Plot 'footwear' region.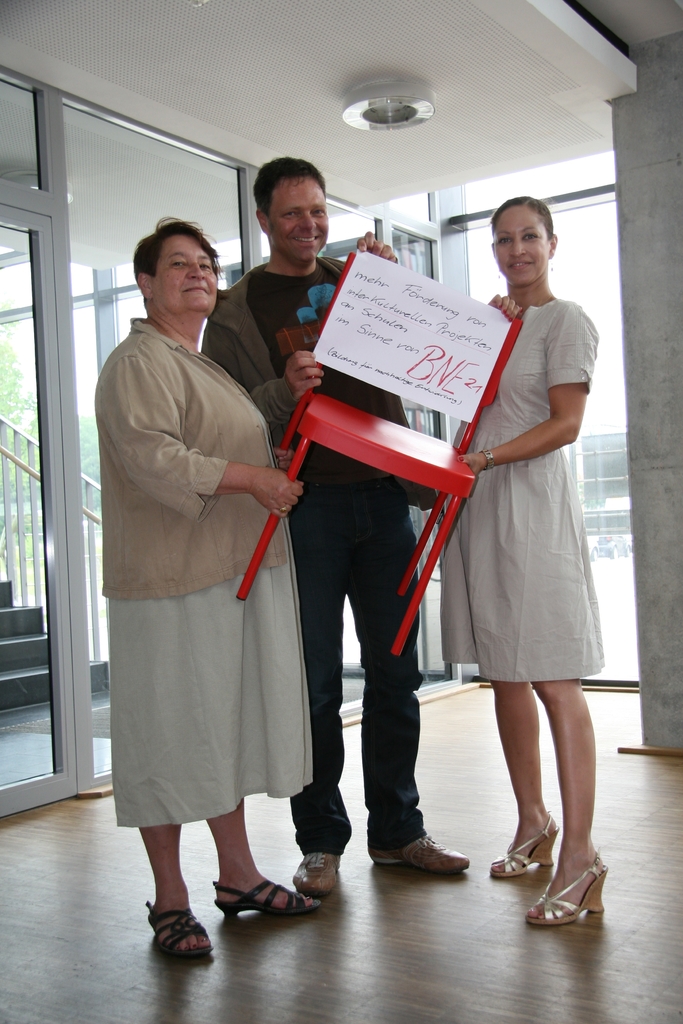
Plotted at (212,872,329,919).
